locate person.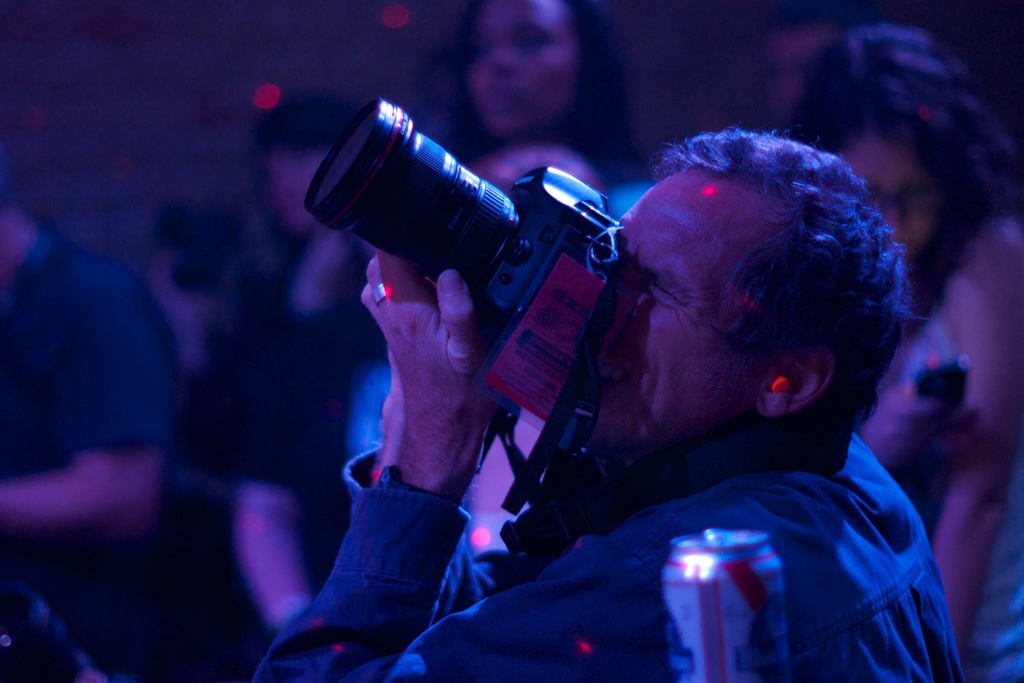
Bounding box: [457, 0, 634, 189].
